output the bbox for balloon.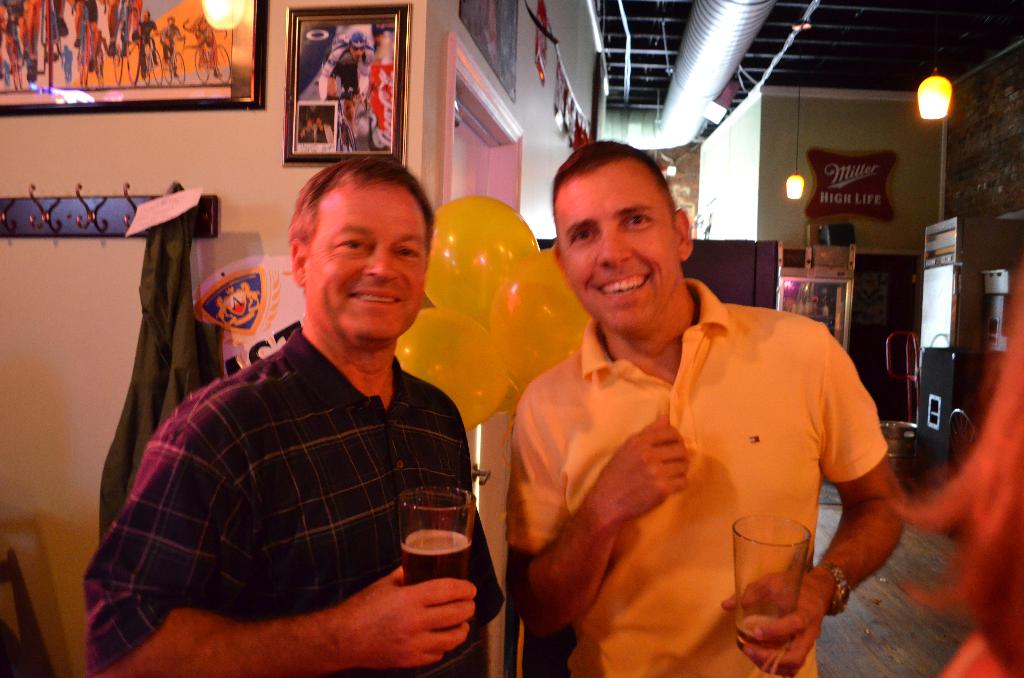
[left=422, top=195, right=540, bottom=327].
